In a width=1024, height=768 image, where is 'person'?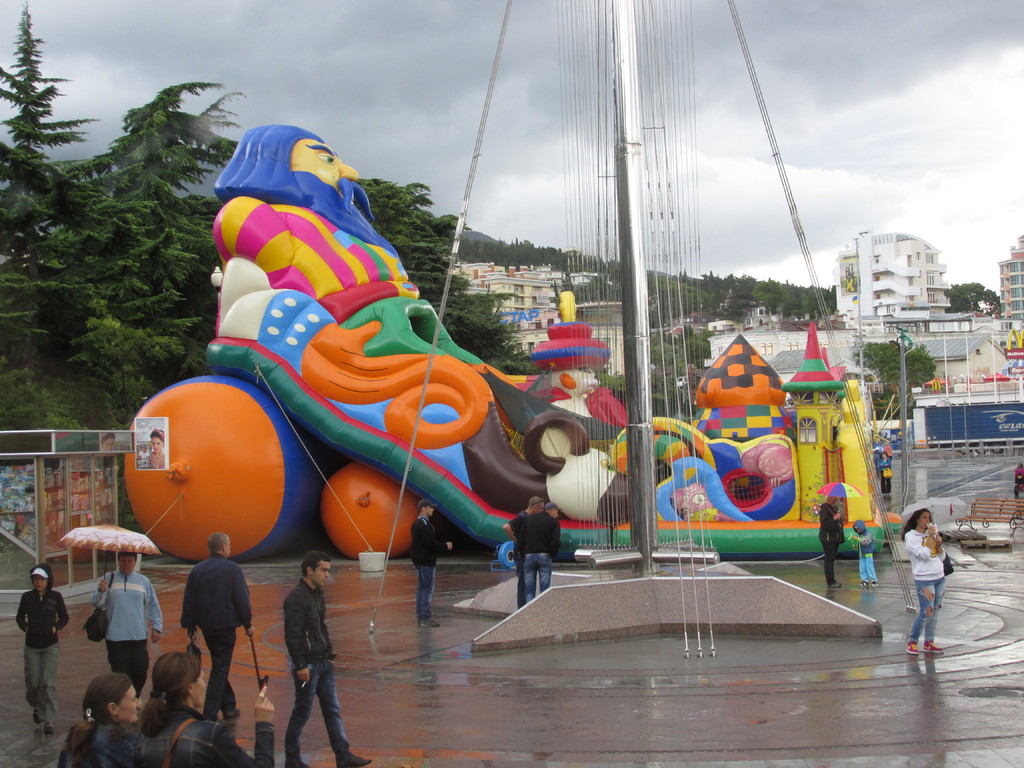
[502,496,545,610].
